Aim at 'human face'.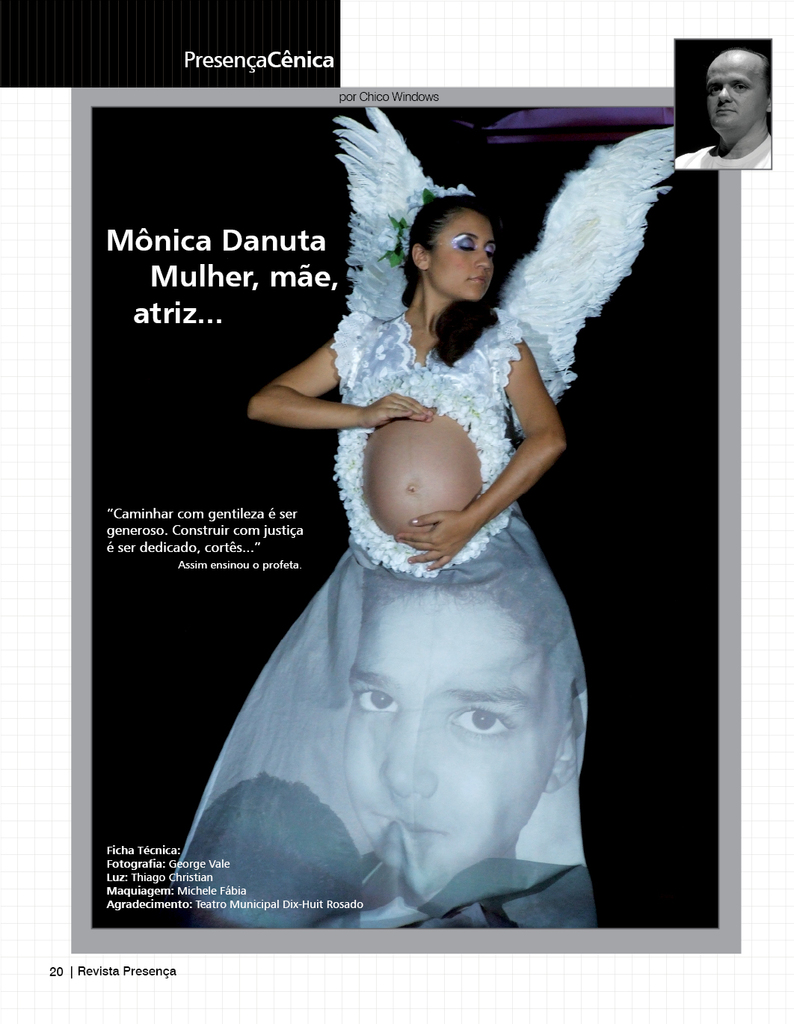
Aimed at rect(429, 203, 497, 300).
